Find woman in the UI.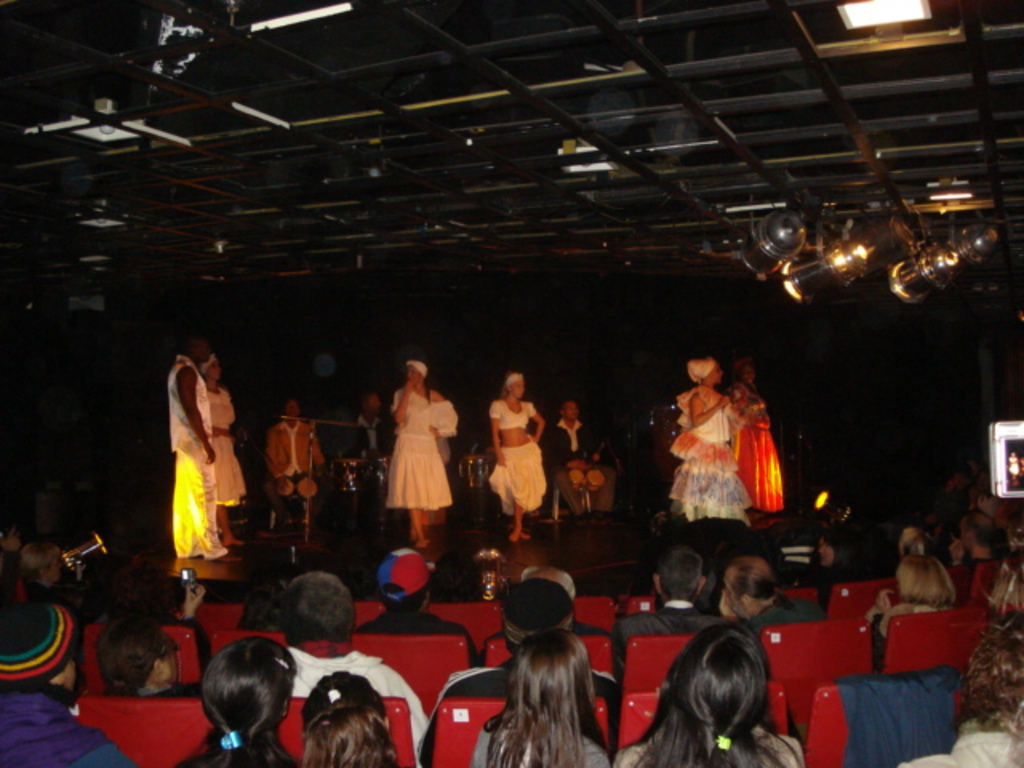
UI element at [left=818, top=526, right=854, bottom=574].
